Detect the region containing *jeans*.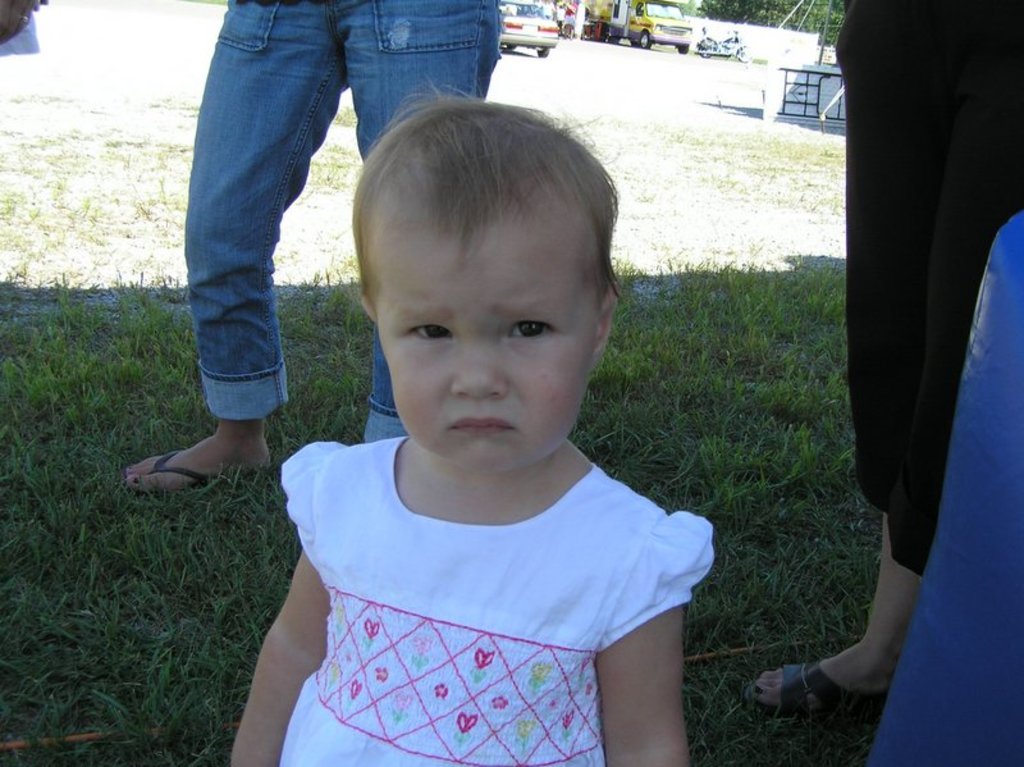
region(183, 0, 500, 442).
